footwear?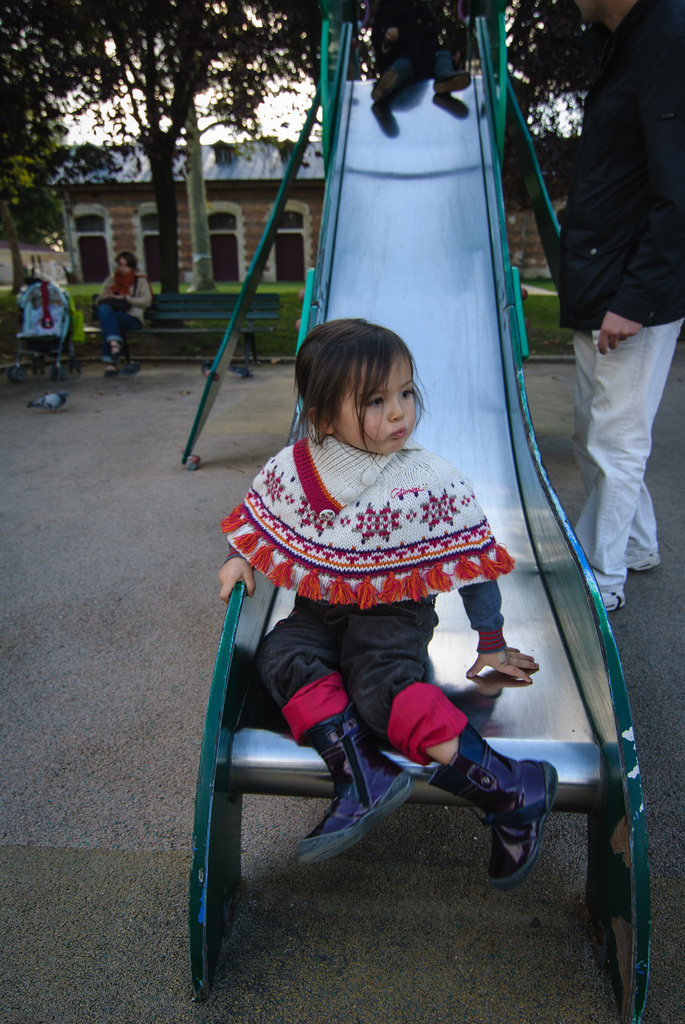
region(456, 736, 567, 900)
